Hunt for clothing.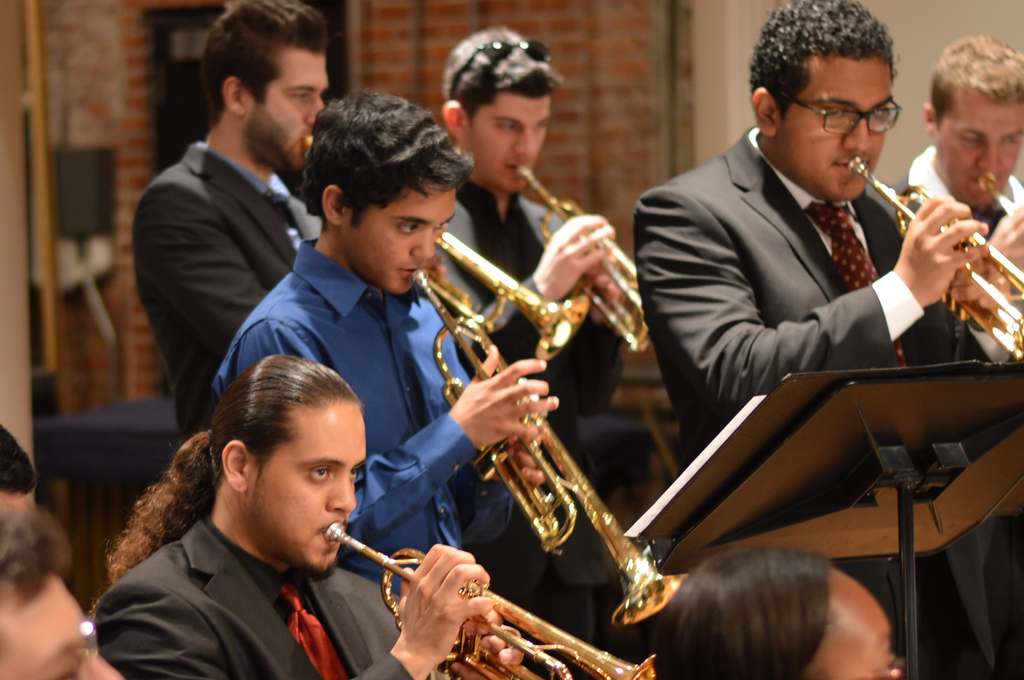
Hunted down at <region>438, 193, 623, 535</region>.
